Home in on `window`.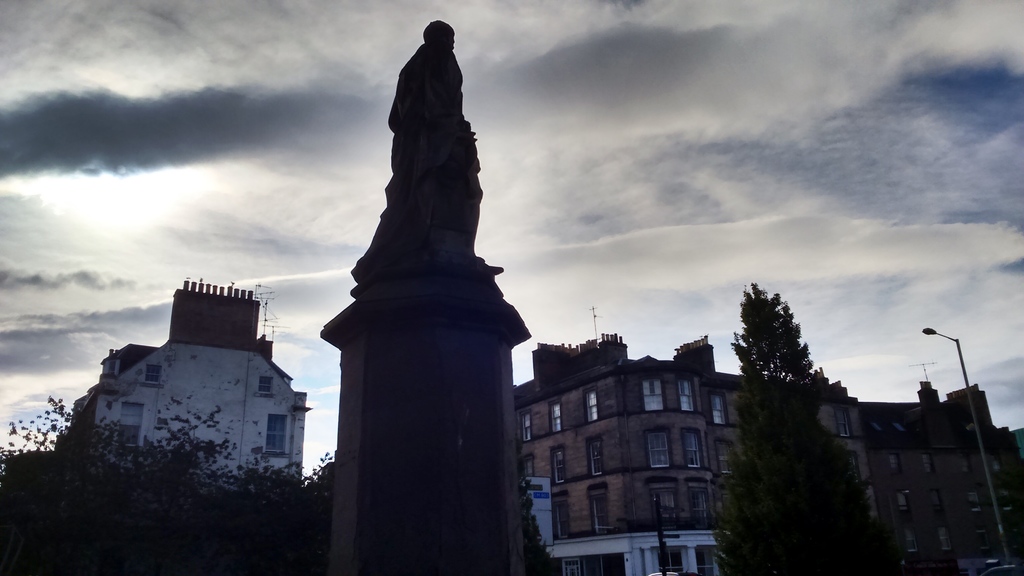
Homed in at 689 485 711 531.
